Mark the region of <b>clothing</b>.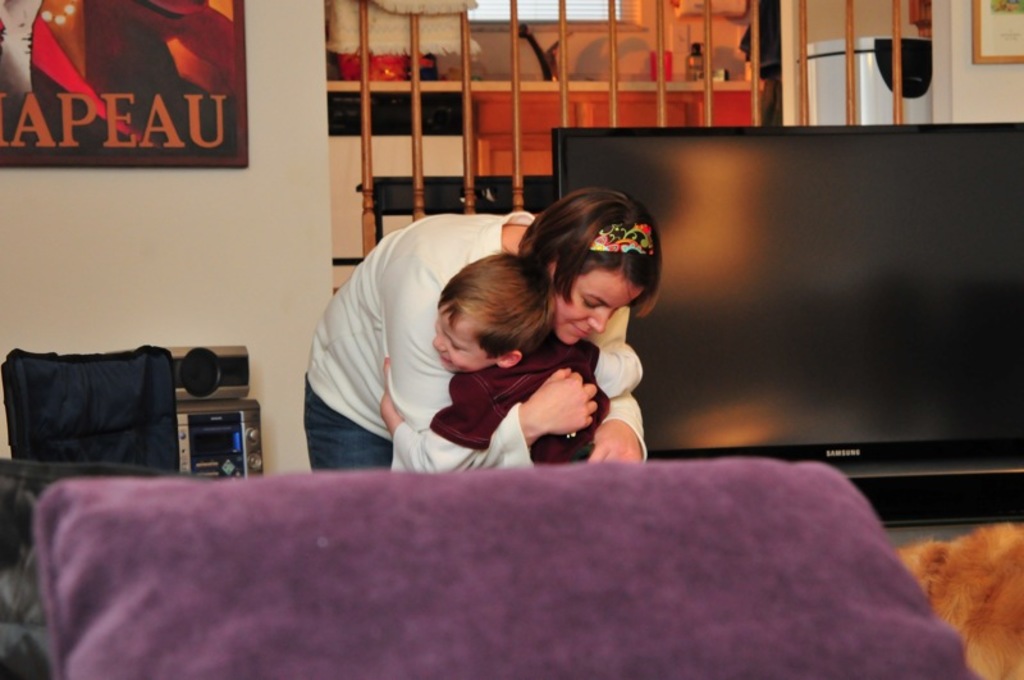
Region: x1=389, y1=328, x2=643, y2=473.
